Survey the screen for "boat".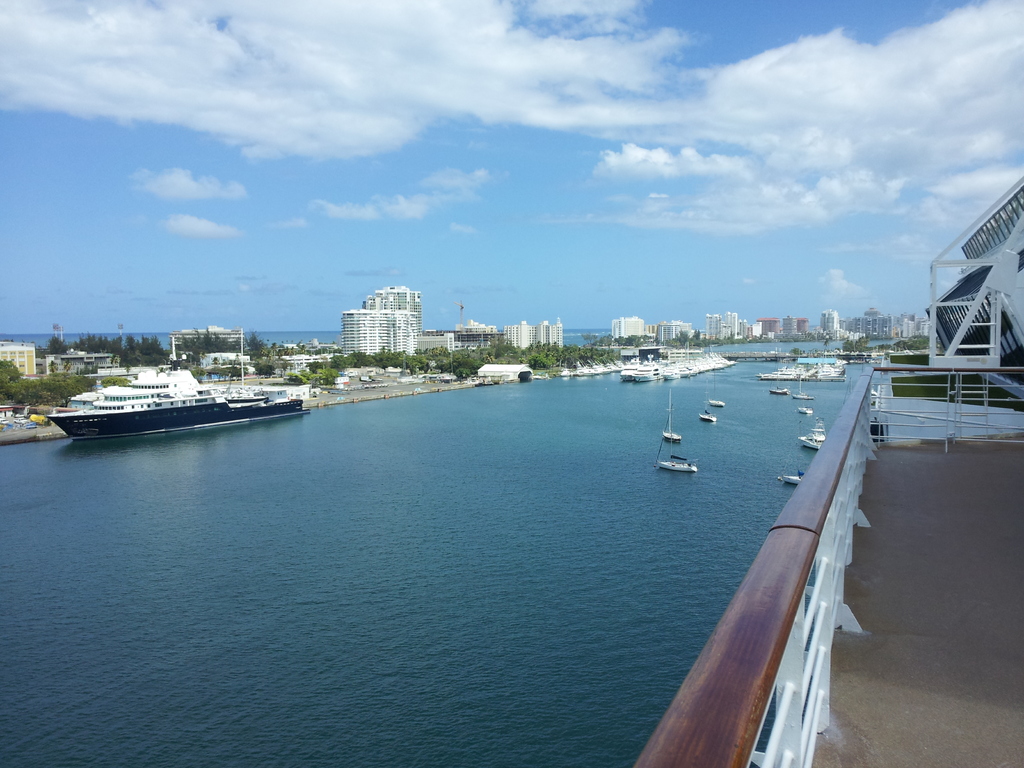
Survey found: 776/468/797/486.
